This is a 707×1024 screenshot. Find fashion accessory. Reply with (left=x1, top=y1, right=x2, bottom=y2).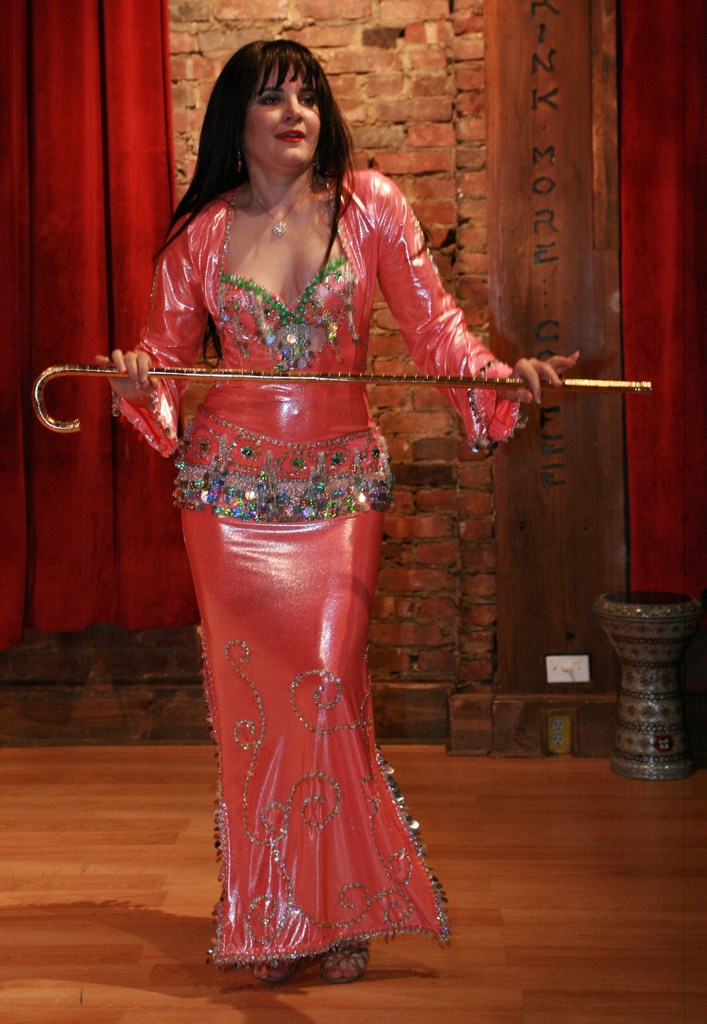
(left=251, top=959, right=302, bottom=982).
